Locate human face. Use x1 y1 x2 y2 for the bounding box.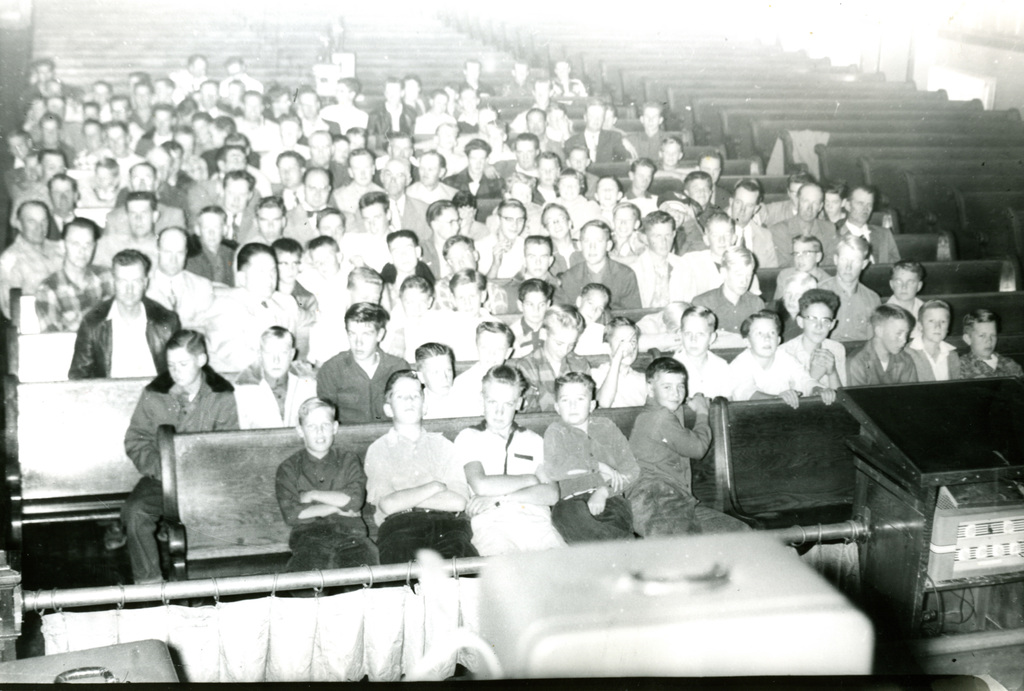
557 174 583 198.
